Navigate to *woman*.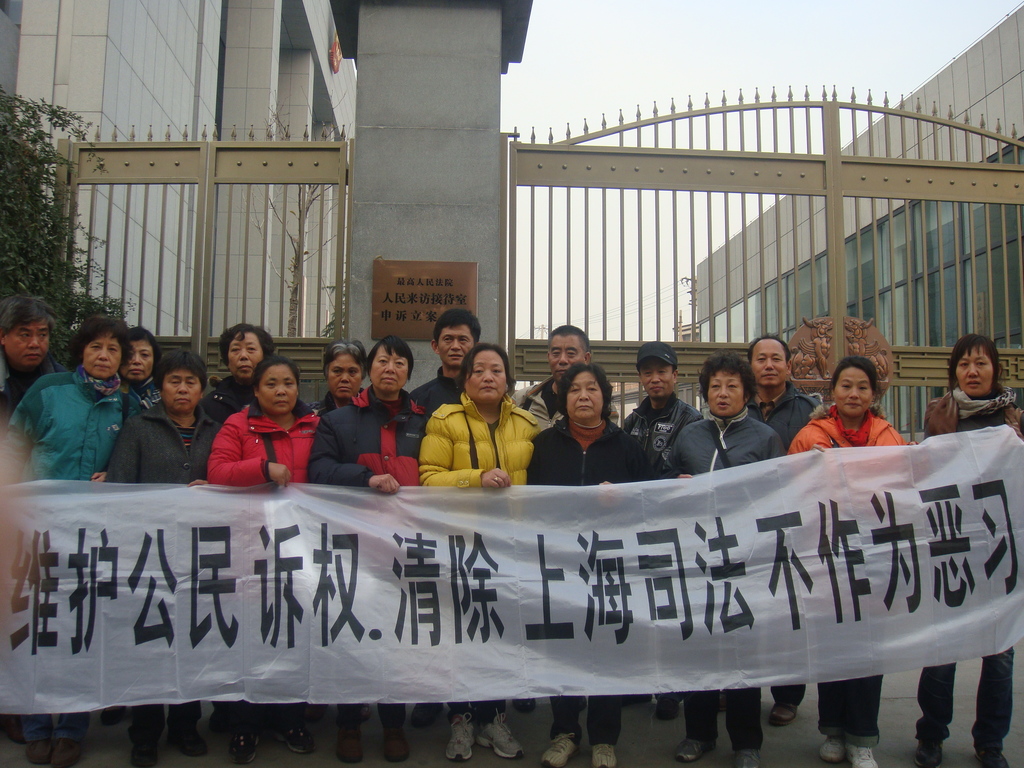
Navigation target: [left=666, top=355, right=779, bottom=767].
